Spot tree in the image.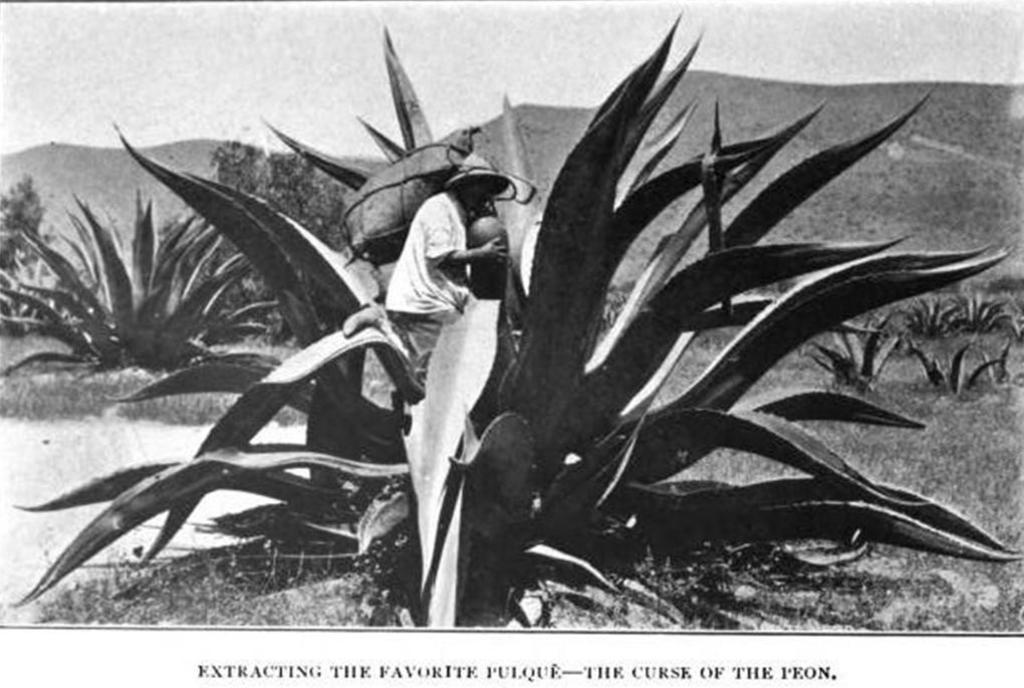
tree found at locate(0, 167, 83, 339).
